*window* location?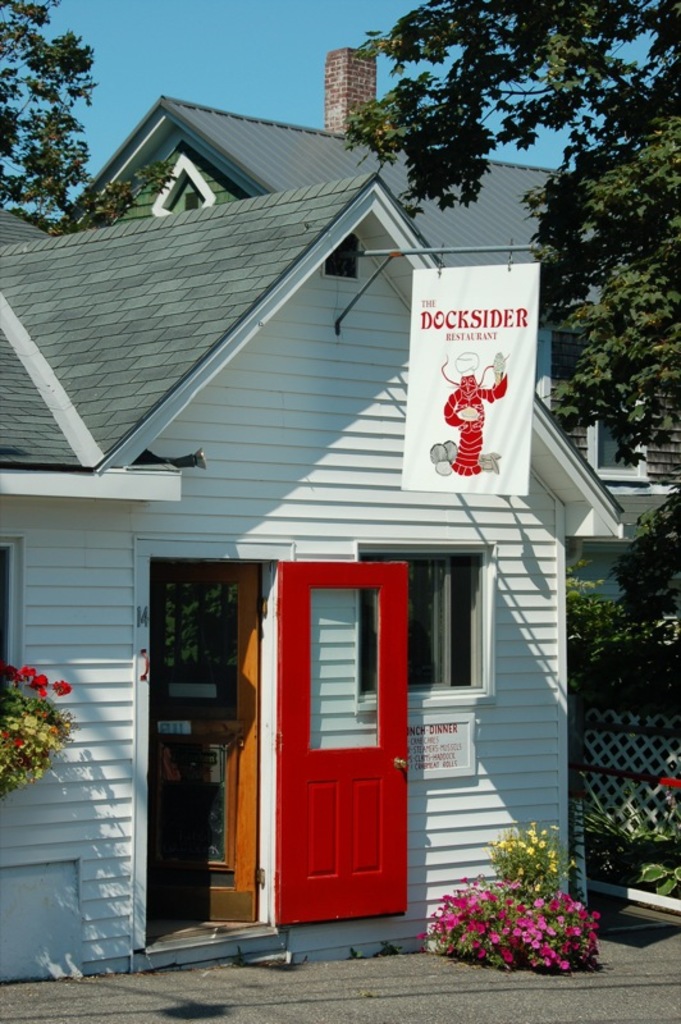
[594,388,648,481]
